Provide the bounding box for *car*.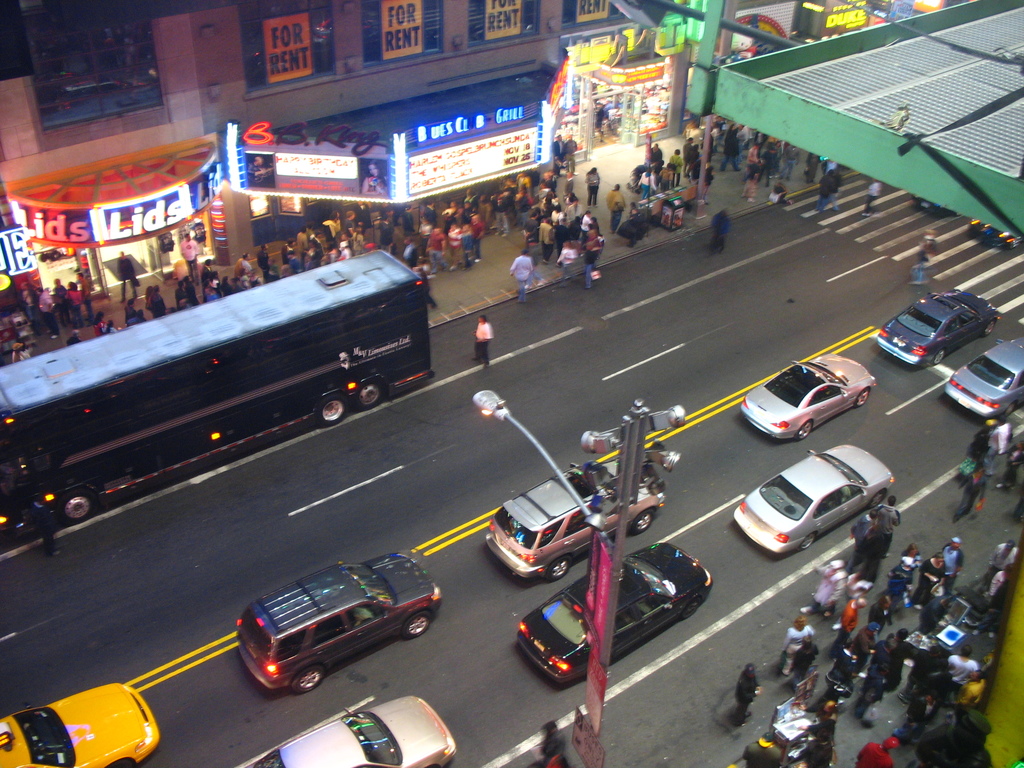
left=874, top=287, right=1003, bottom=363.
